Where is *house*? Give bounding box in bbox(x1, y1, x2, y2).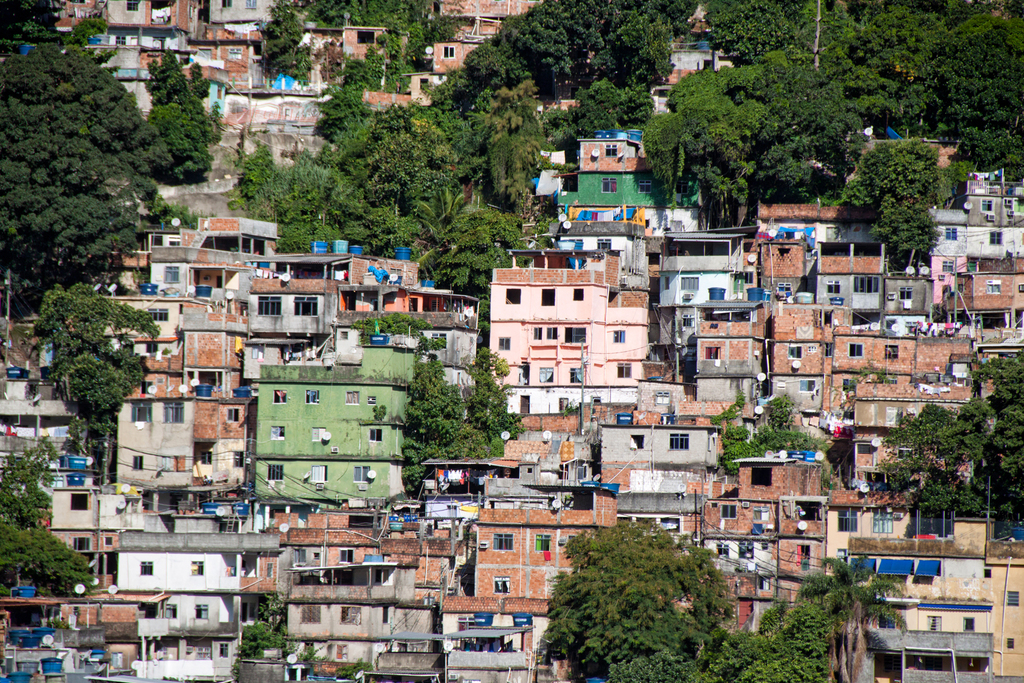
bbox(660, 231, 764, 377).
